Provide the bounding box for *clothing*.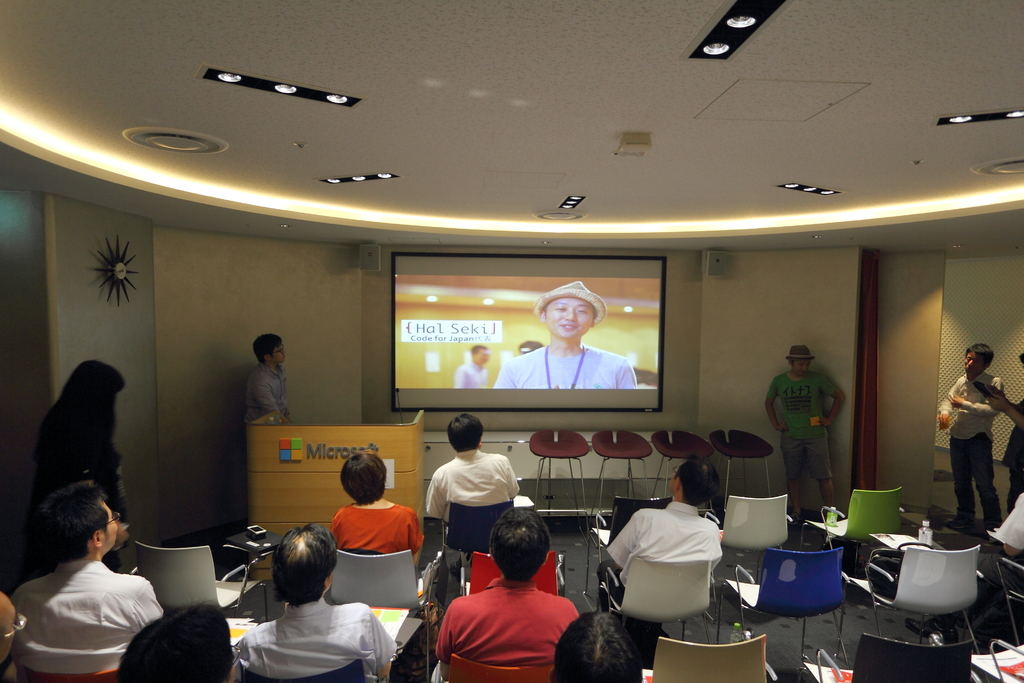
box=[493, 340, 636, 388].
